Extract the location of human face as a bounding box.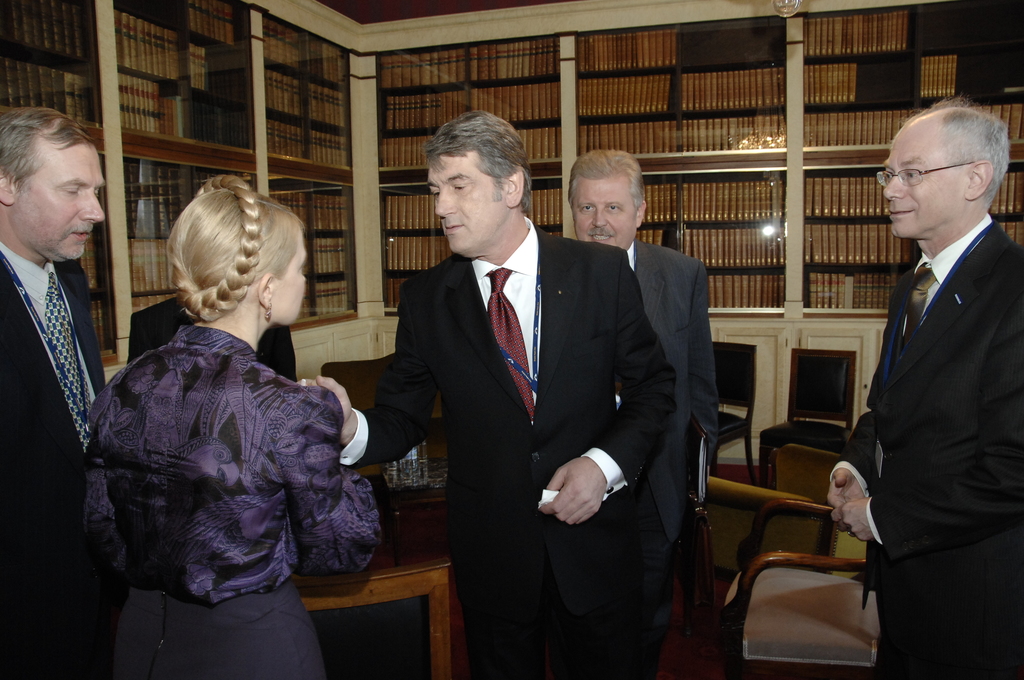
pyautogui.locateOnScreen(885, 127, 959, 234).
